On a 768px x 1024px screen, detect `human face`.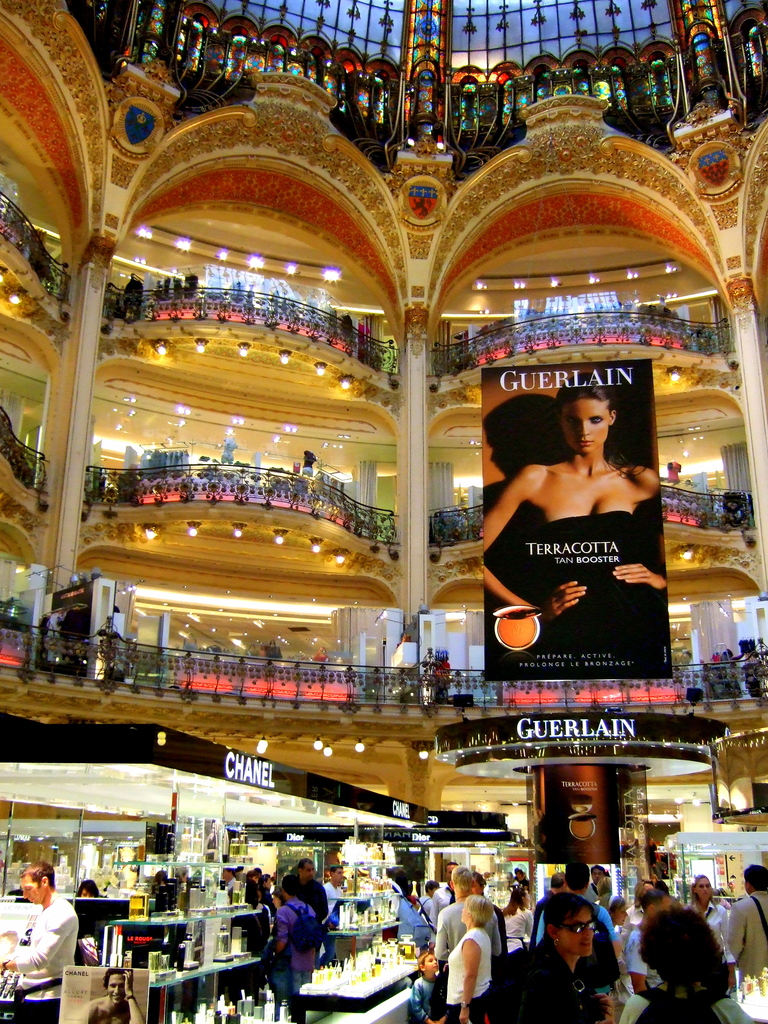
detection(296, 858, 316, 874).
